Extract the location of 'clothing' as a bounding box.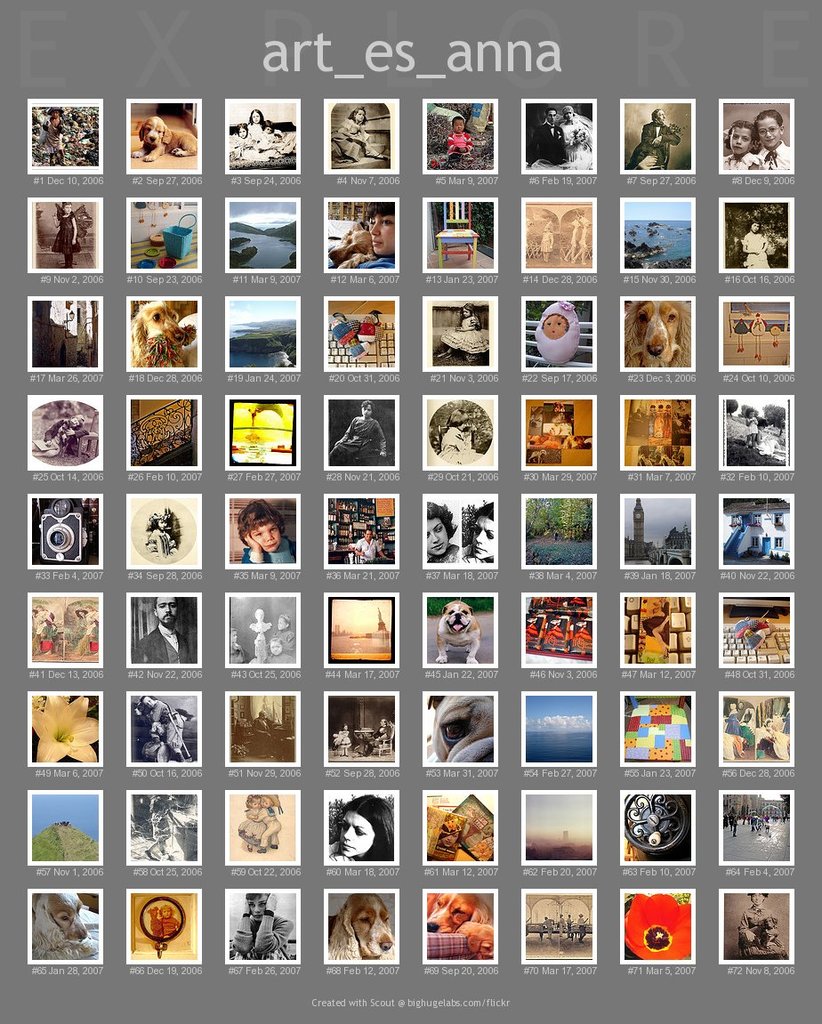
x1=336, y1=416, x2=385, y2=462.
